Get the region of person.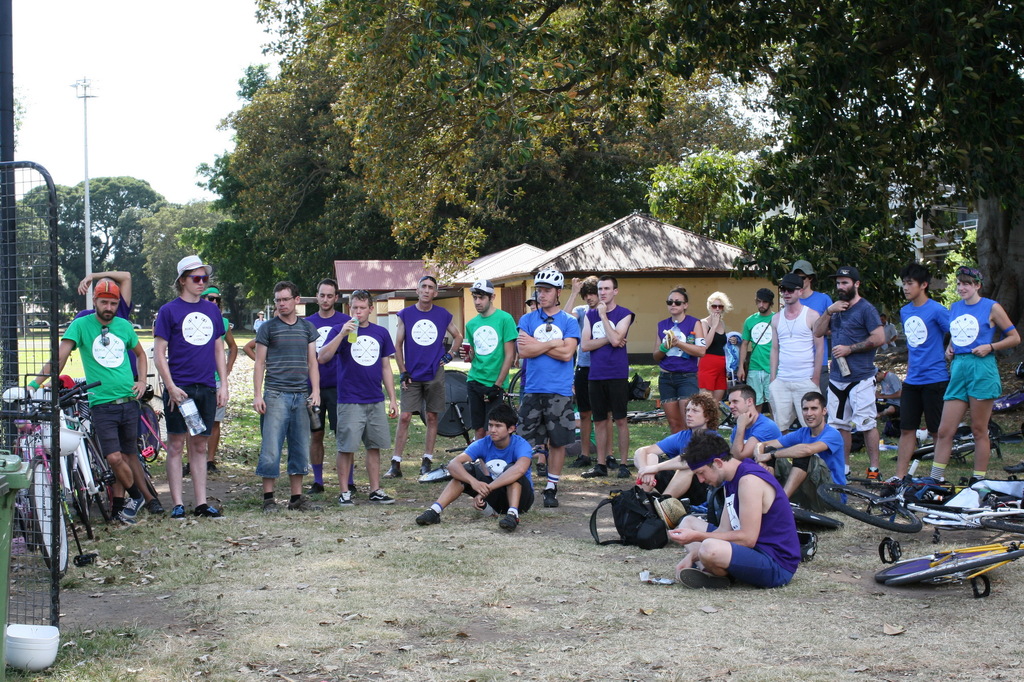
568:282:632:477.
